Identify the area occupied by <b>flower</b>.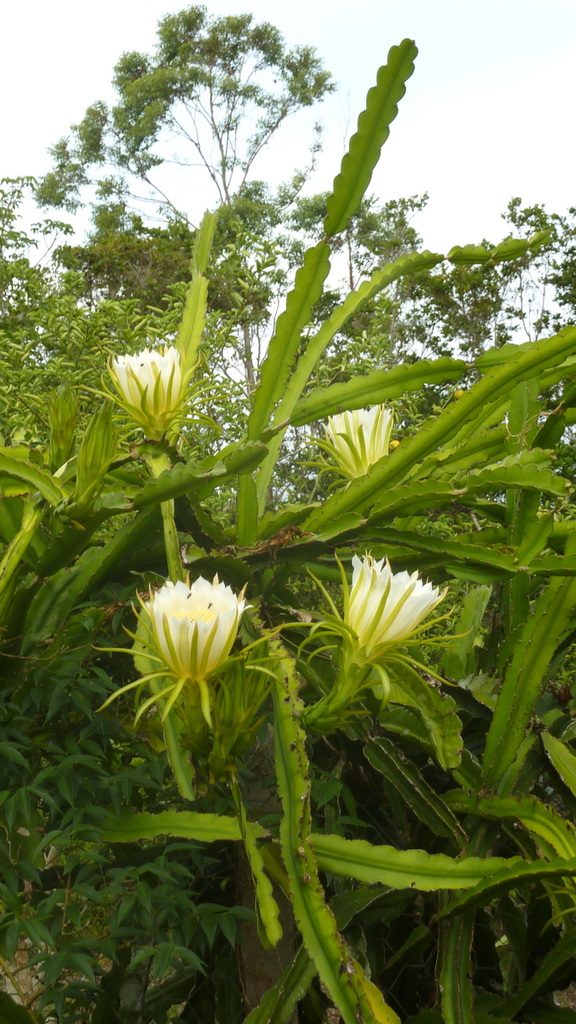
Area: 308:391:410:488.
